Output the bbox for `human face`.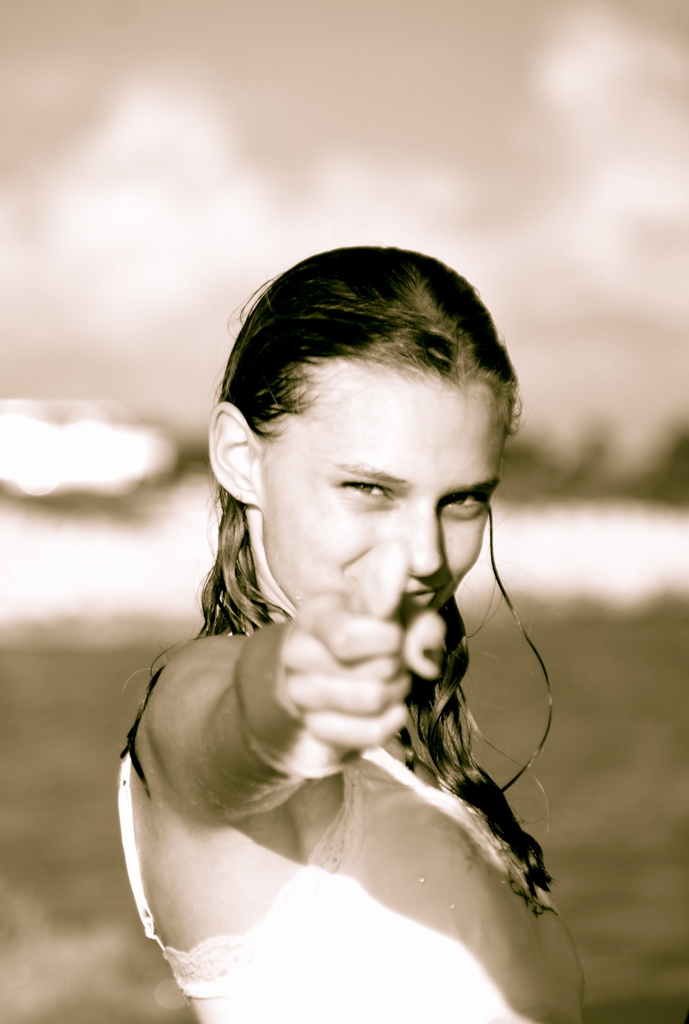
left=253, top=353, right=515, bottom=626.
